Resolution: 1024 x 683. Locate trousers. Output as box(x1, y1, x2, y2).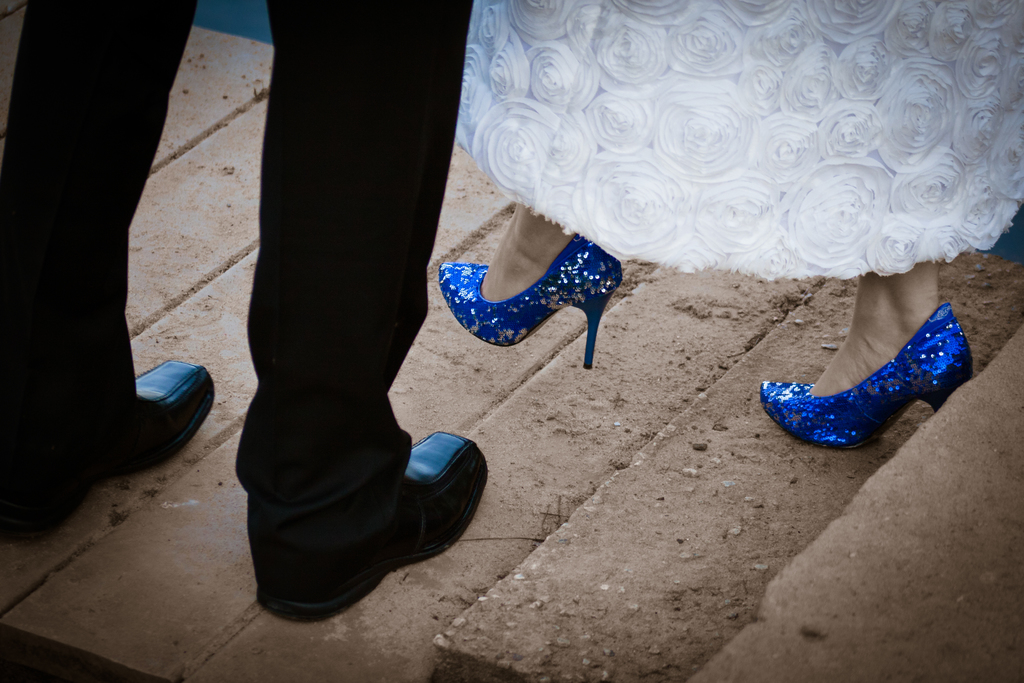
box(218, 49, 461, 609).
